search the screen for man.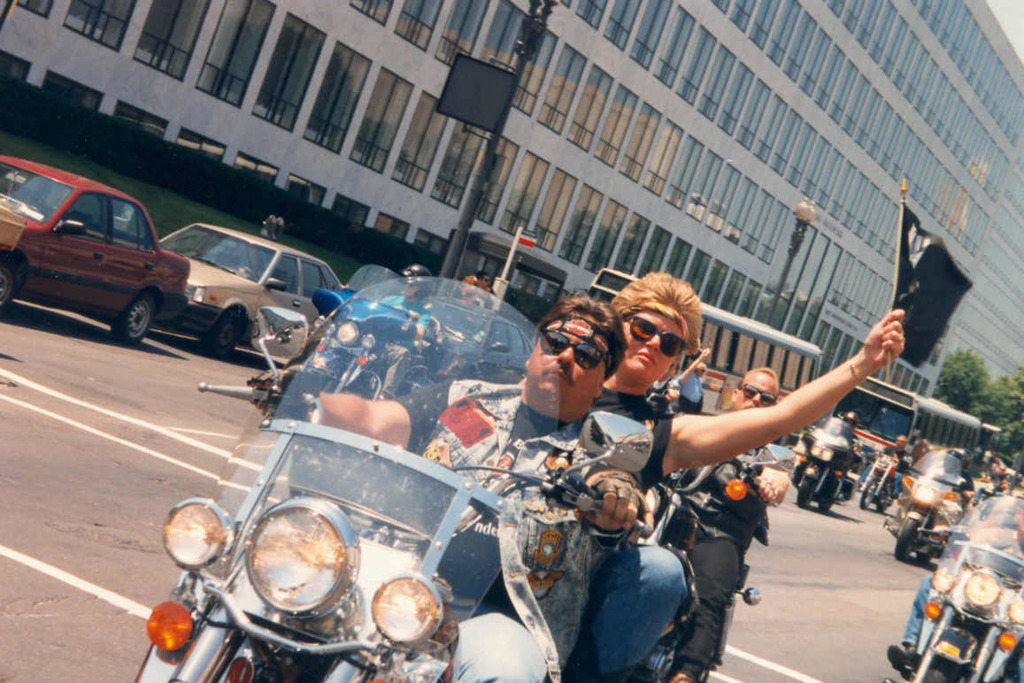
Found at crop(675, 374, 813, 682).
